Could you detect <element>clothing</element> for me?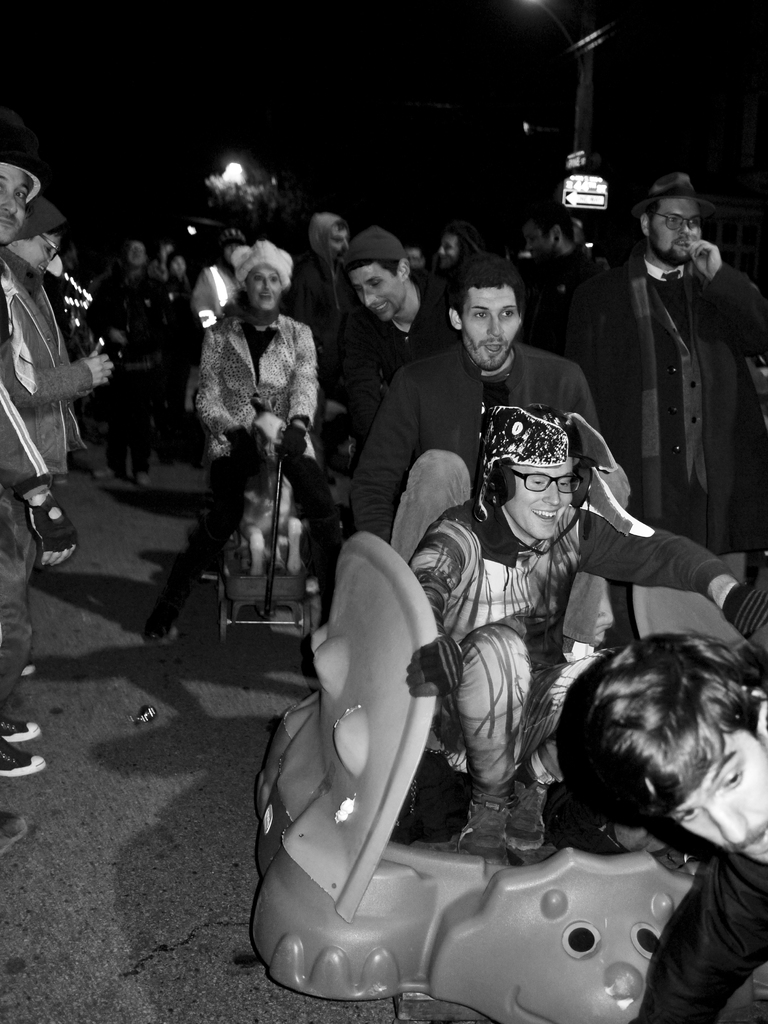
Detection result: (x1=584, y1=257, x2=767, y2=559).
